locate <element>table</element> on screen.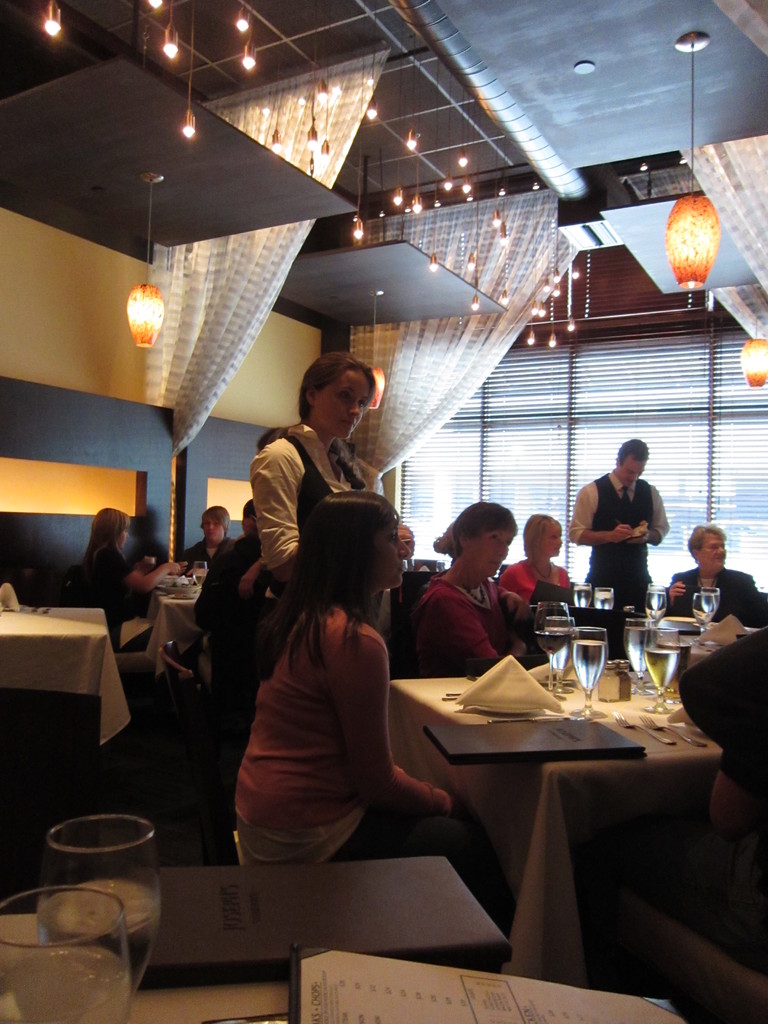
On screen at 390 611 734 986.
